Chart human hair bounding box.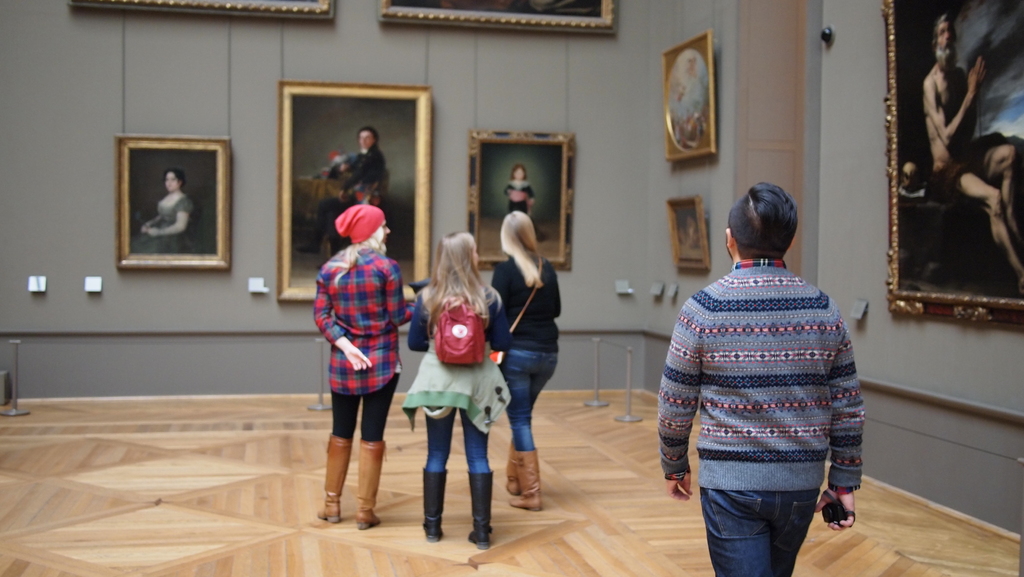
Charted: x1=512, y1=165, x2=527, y2=182.
